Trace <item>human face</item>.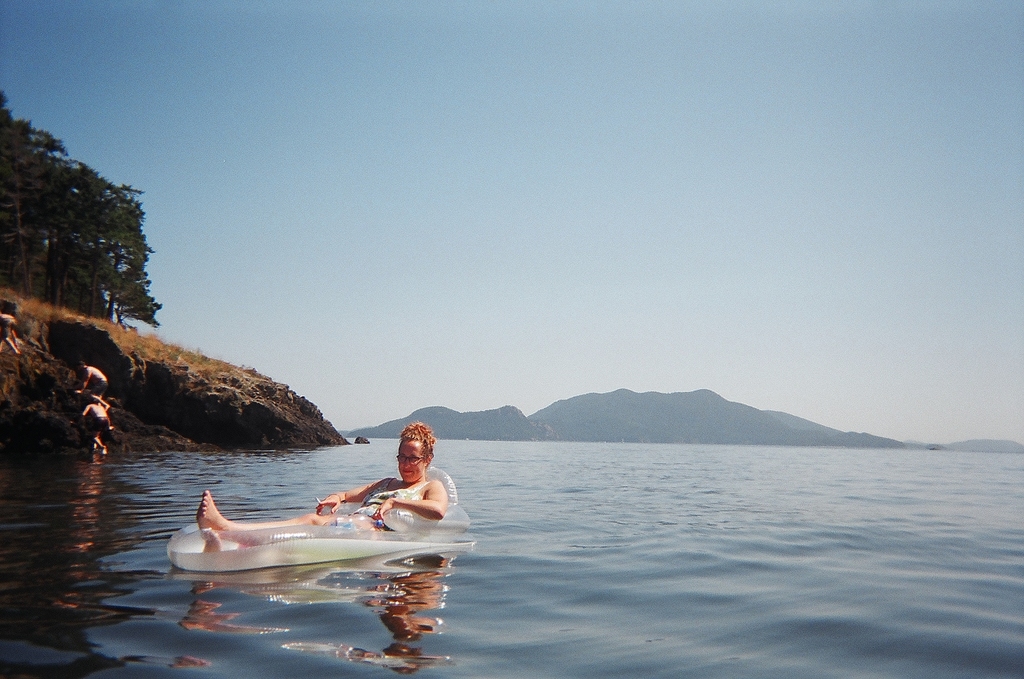
Traced to (397, 440, 428, 484).
